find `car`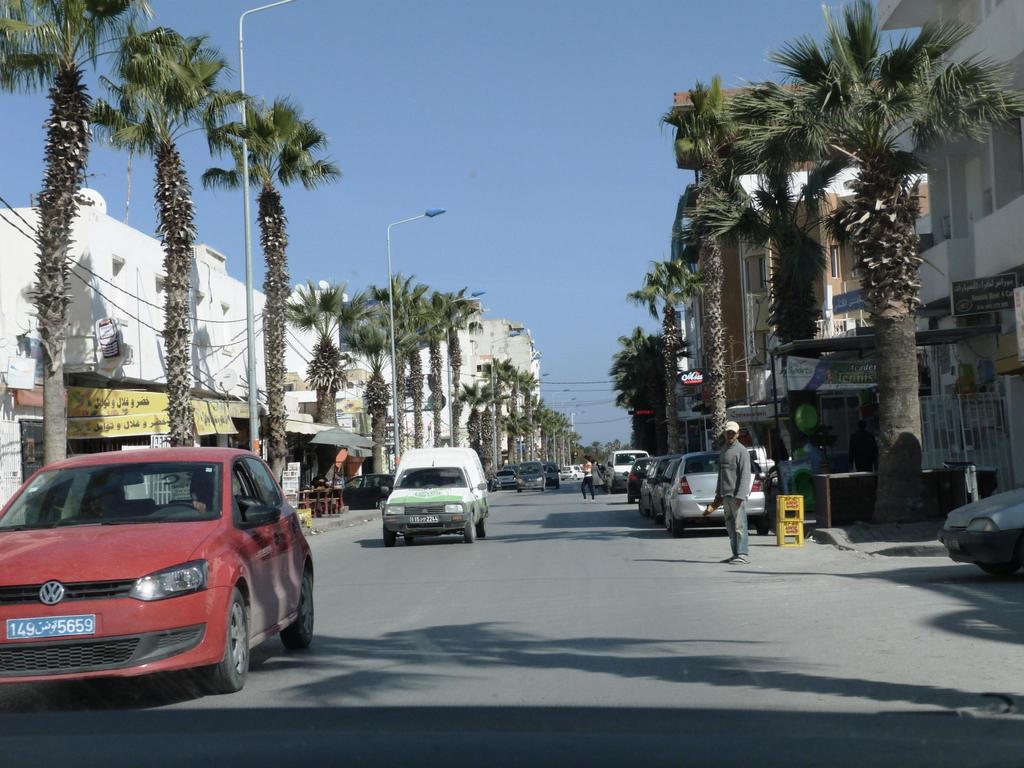
pyautogui.locateOnScreen(374, 445, 489, 540)
